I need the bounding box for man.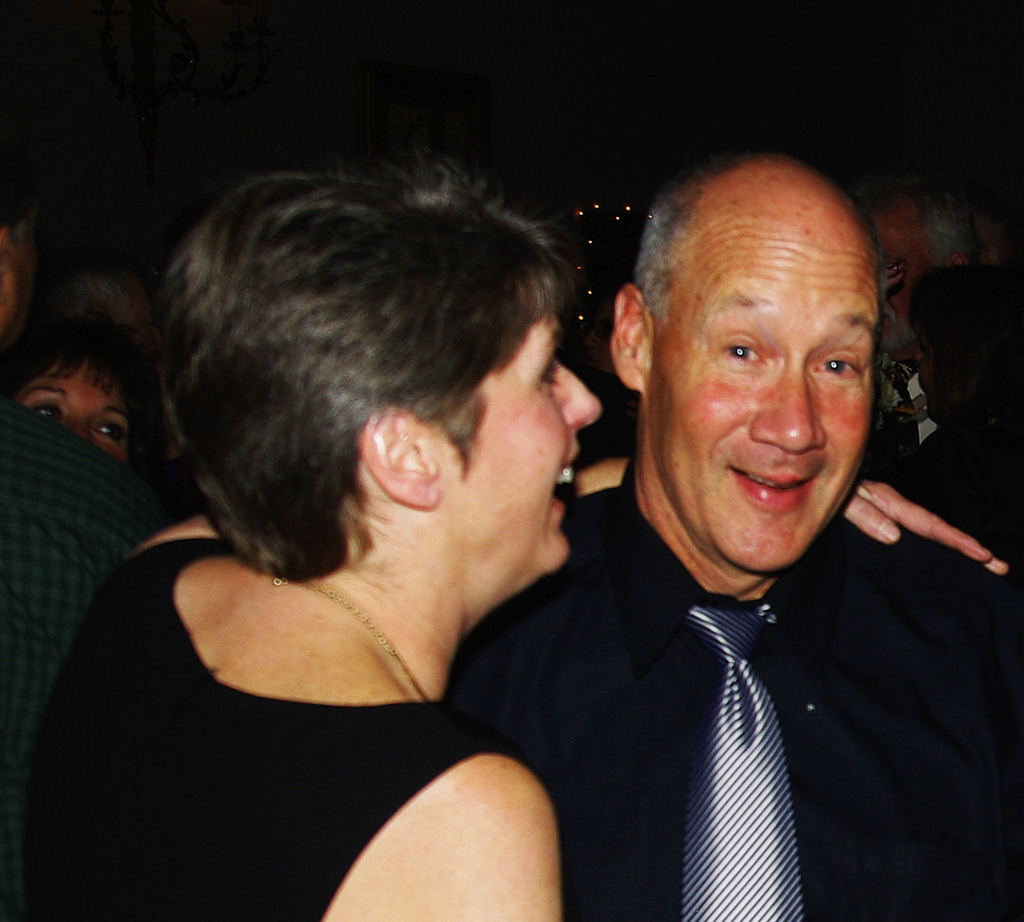
Here it is: <box>452,156,1023,921</box>.
